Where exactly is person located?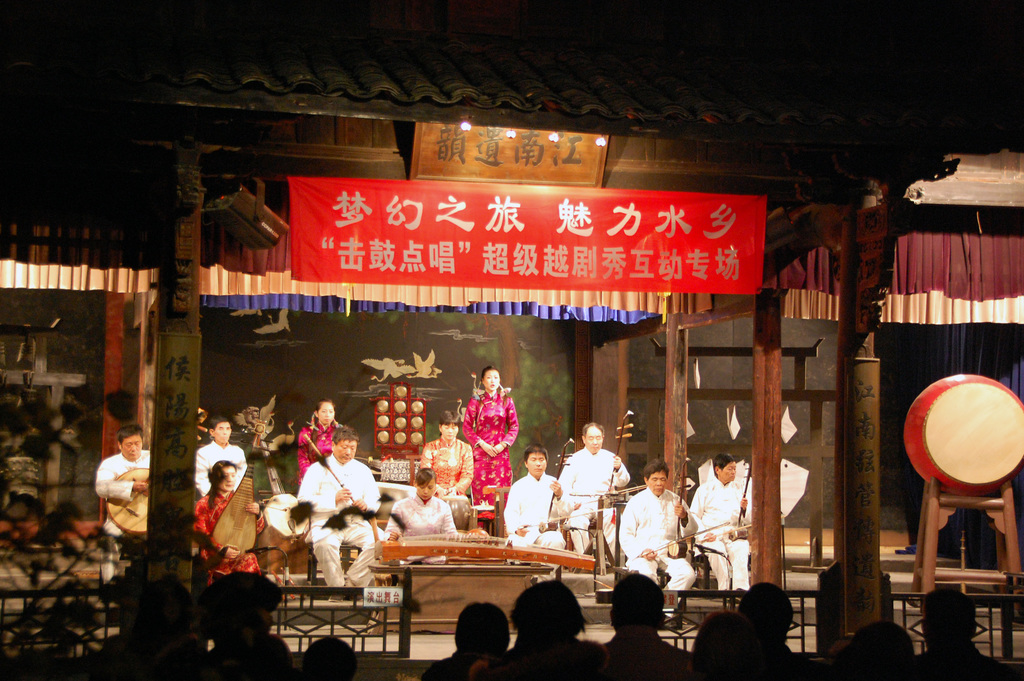
Its bounding box is (461,371,528,518).
